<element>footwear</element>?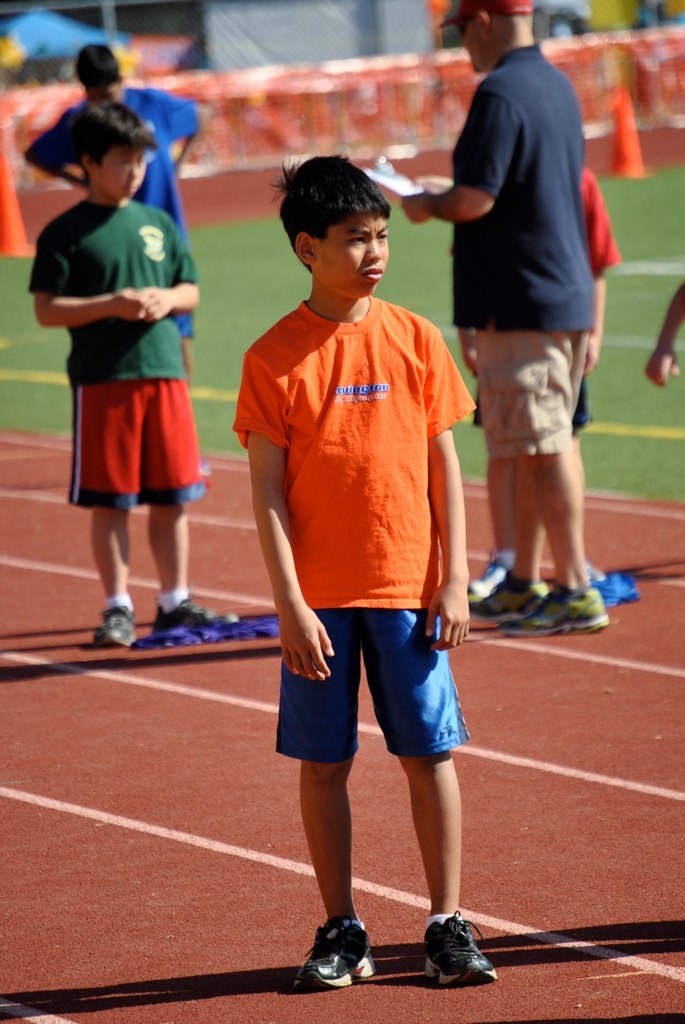
97,602,140,651
